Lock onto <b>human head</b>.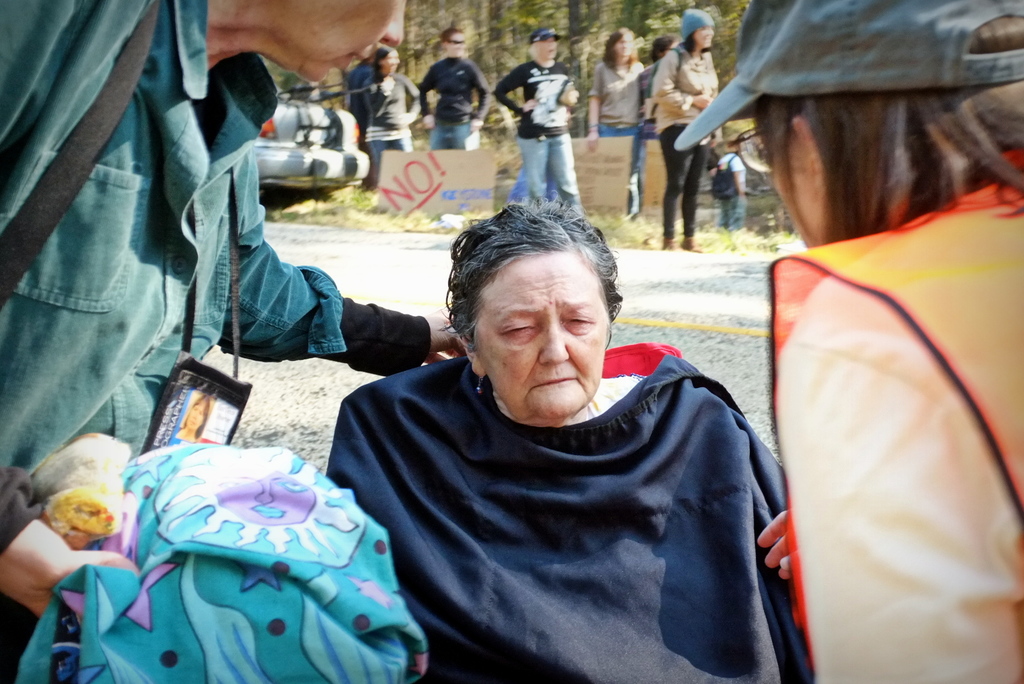
Locked: (x1=446, y1=21, x2=464, y2=62).
